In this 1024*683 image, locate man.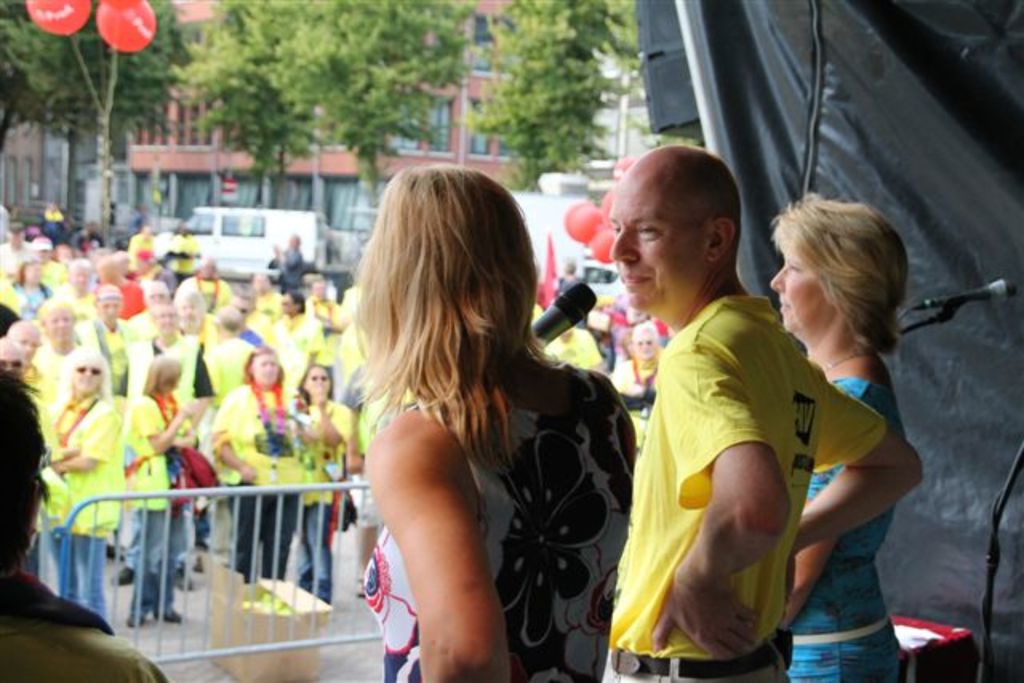
Bounding box: bbox(0, 338, 53, 449).
